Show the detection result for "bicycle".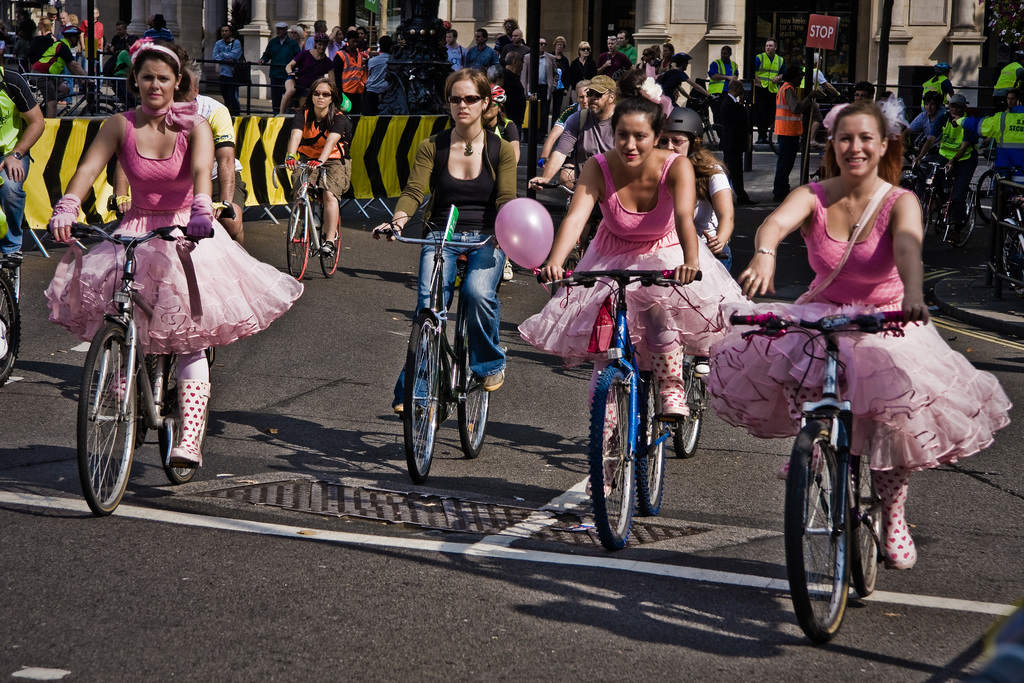
(373,213,502,484).
